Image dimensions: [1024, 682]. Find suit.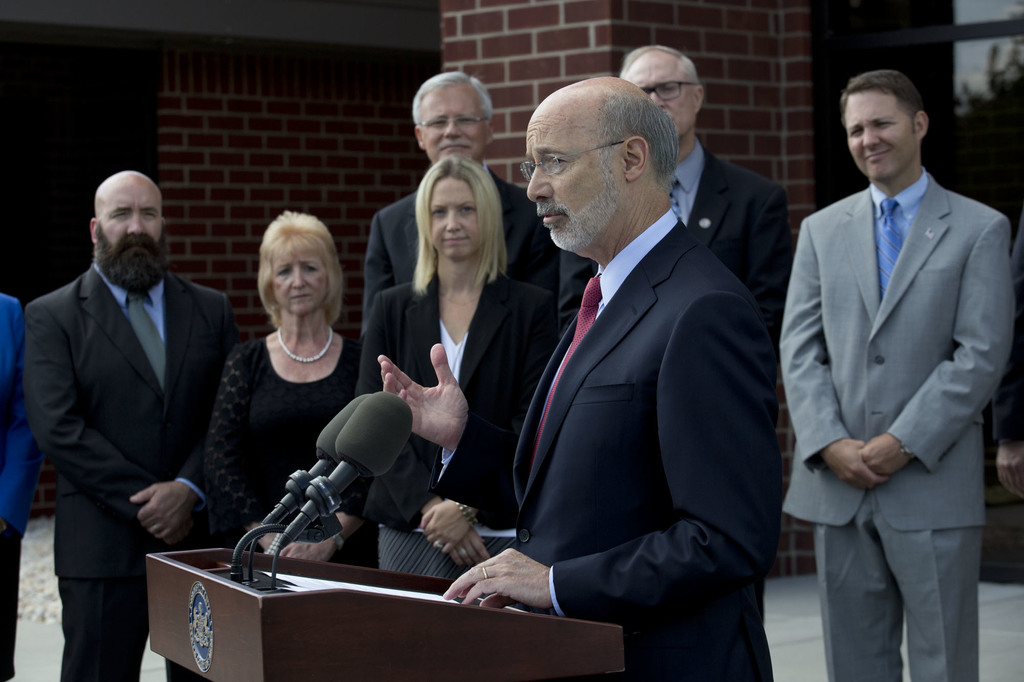
bbox=(768, 147, 1023, 681).
